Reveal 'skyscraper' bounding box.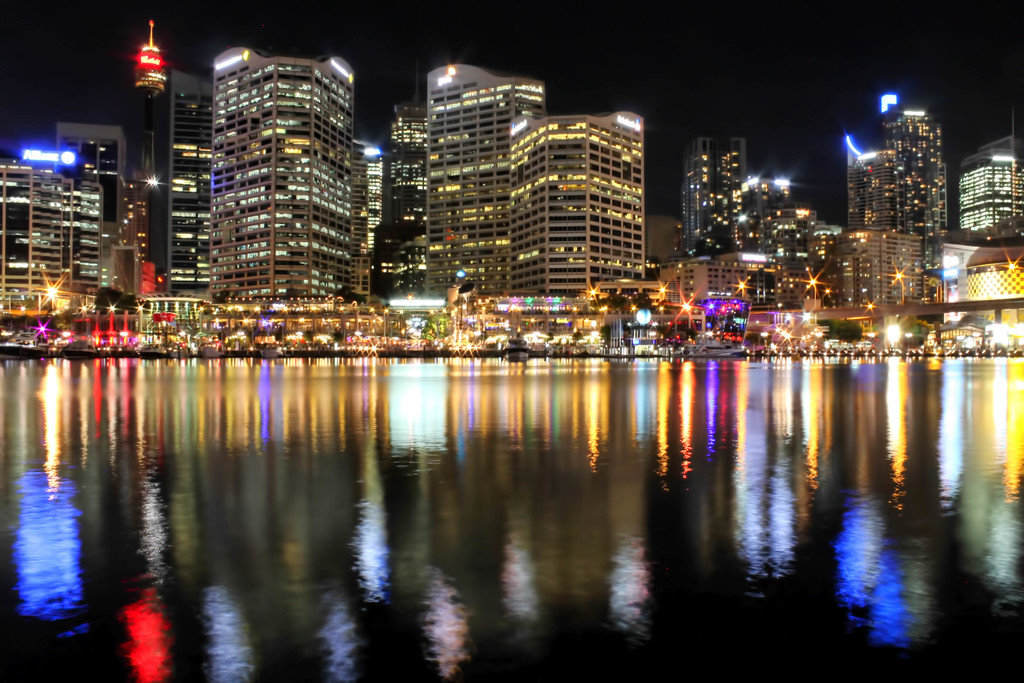
Revealed: detection(691, 136, 743, 249).
